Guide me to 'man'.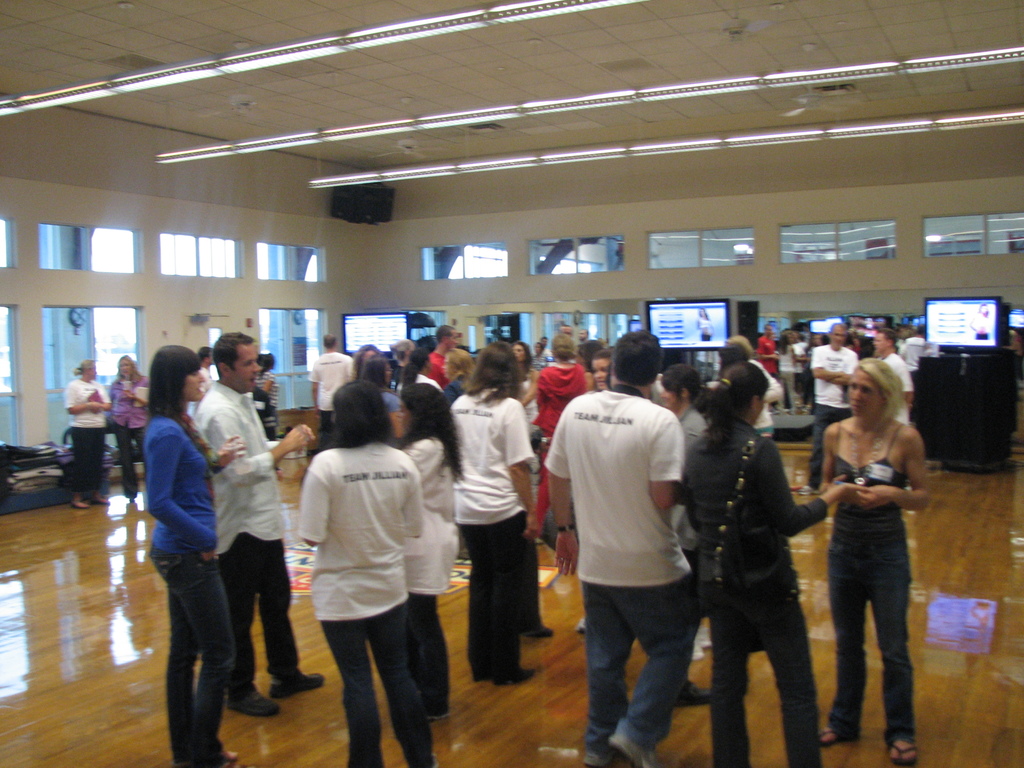
Guidance: x1=808, y1=318, x2=867, y2=491.
